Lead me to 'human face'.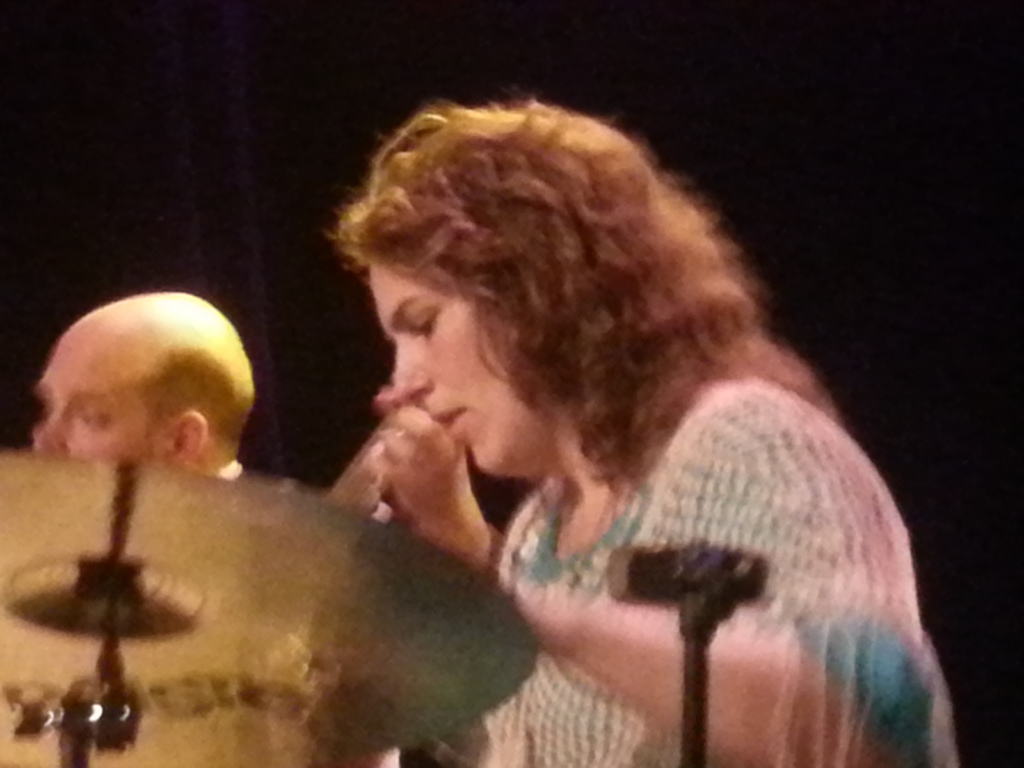
Lead to BBox(31, 331, 159, 462).
